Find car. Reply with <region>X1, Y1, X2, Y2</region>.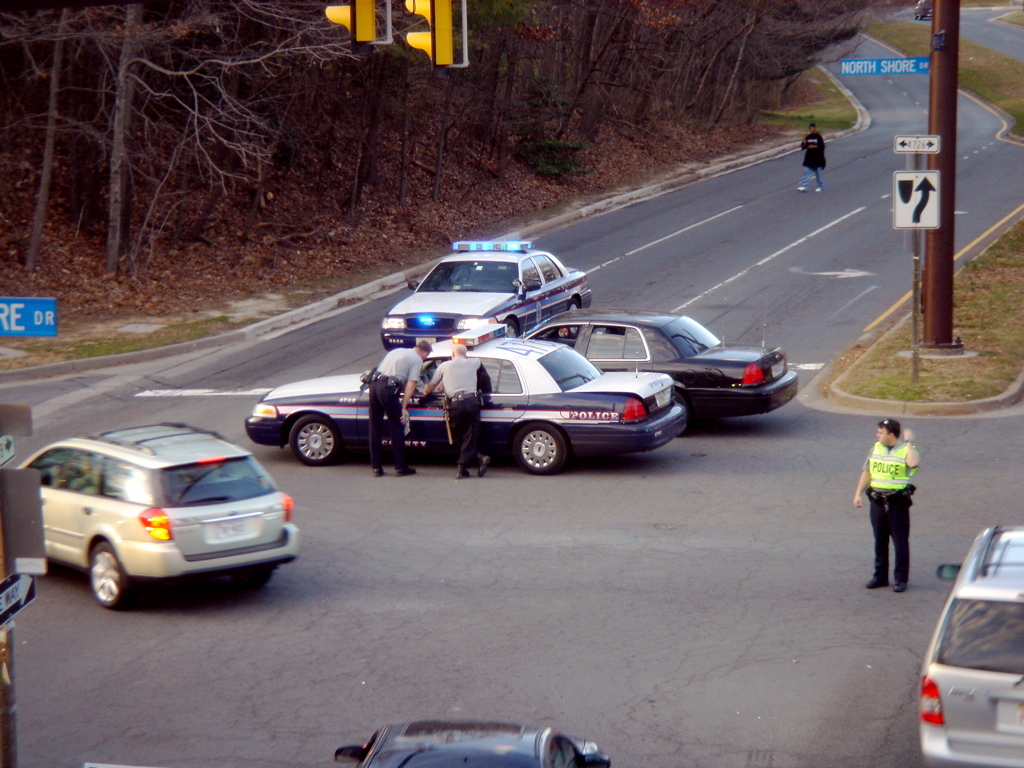
<region>917, 524, 1023, 767</region>.
